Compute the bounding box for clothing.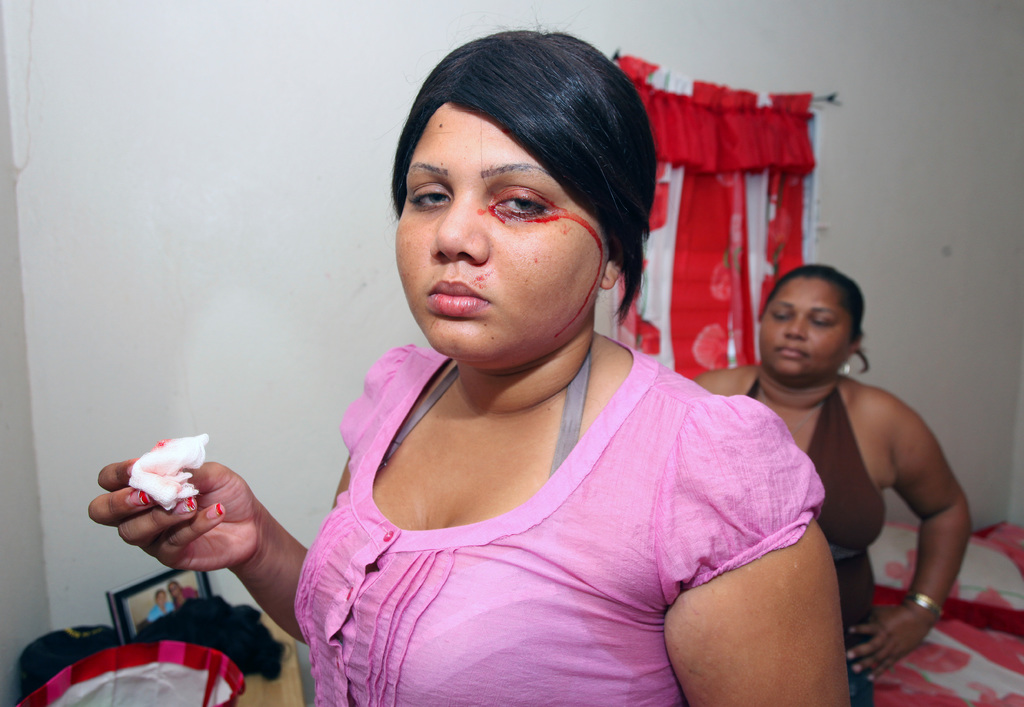
crop(181, 584, 199, 604).
